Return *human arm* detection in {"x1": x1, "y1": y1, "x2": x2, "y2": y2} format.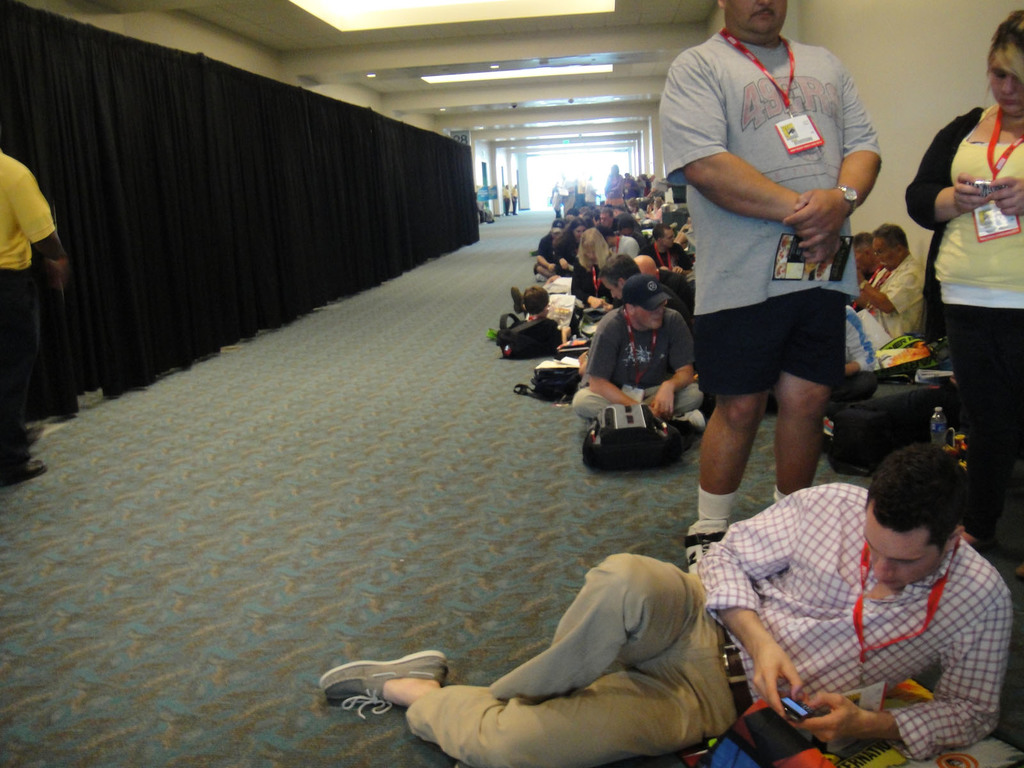
{"x1": 982, "y1": 172, "x2": 1023, "y2": 218}.
